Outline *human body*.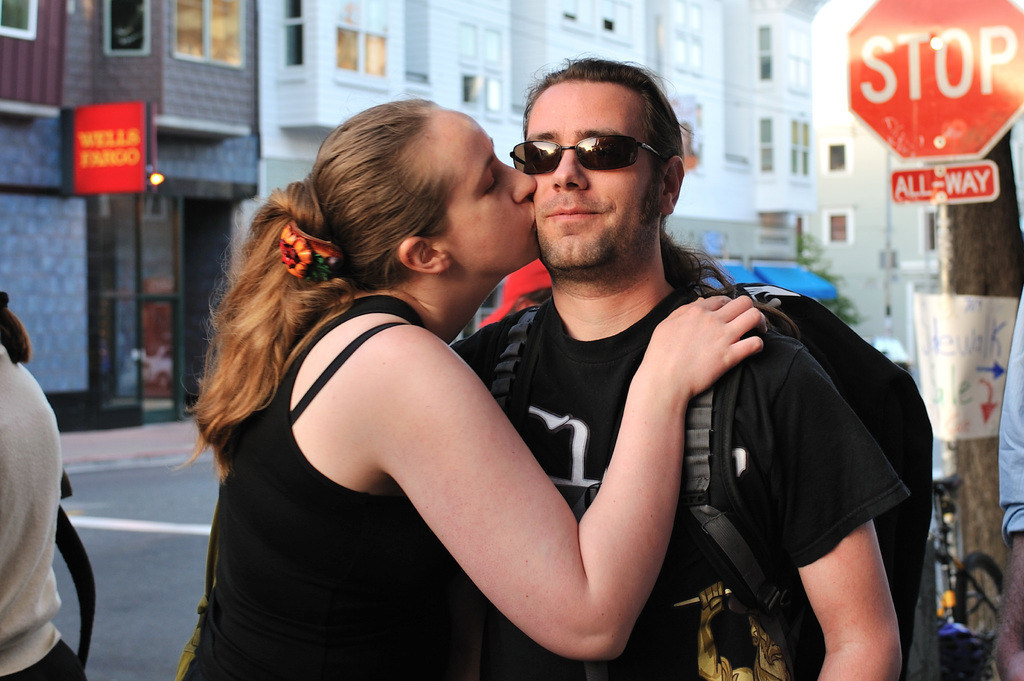
Outline: {"x1": 0, "y1": 342, "x2": 86, "y2": 680}.
